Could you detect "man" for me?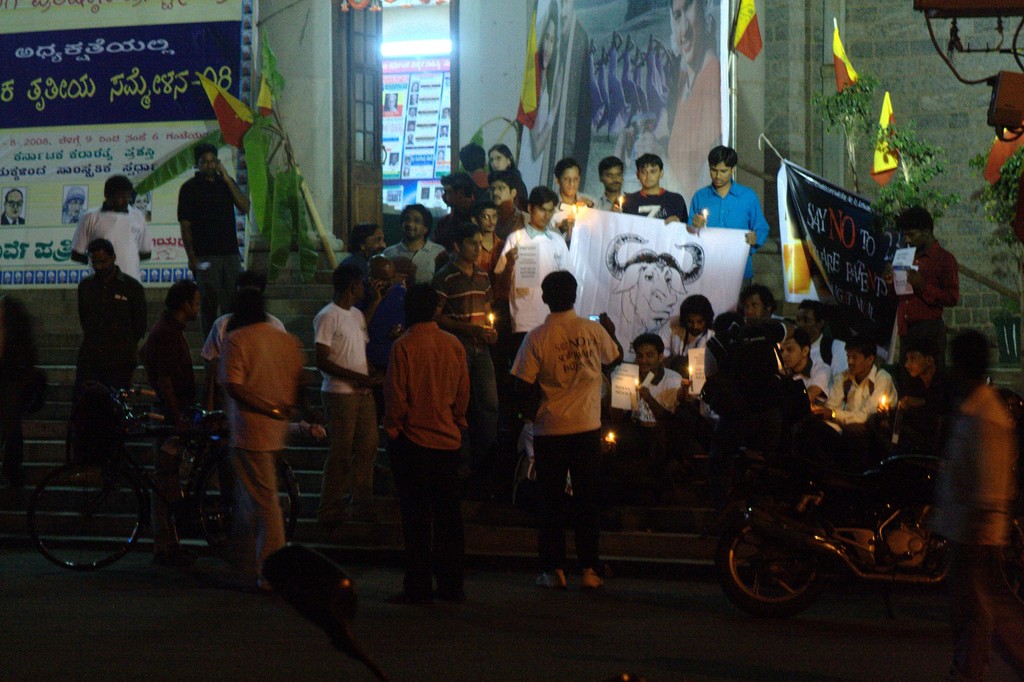
Detection result: <bbox>621, 151, 685, 225</bbox>.
